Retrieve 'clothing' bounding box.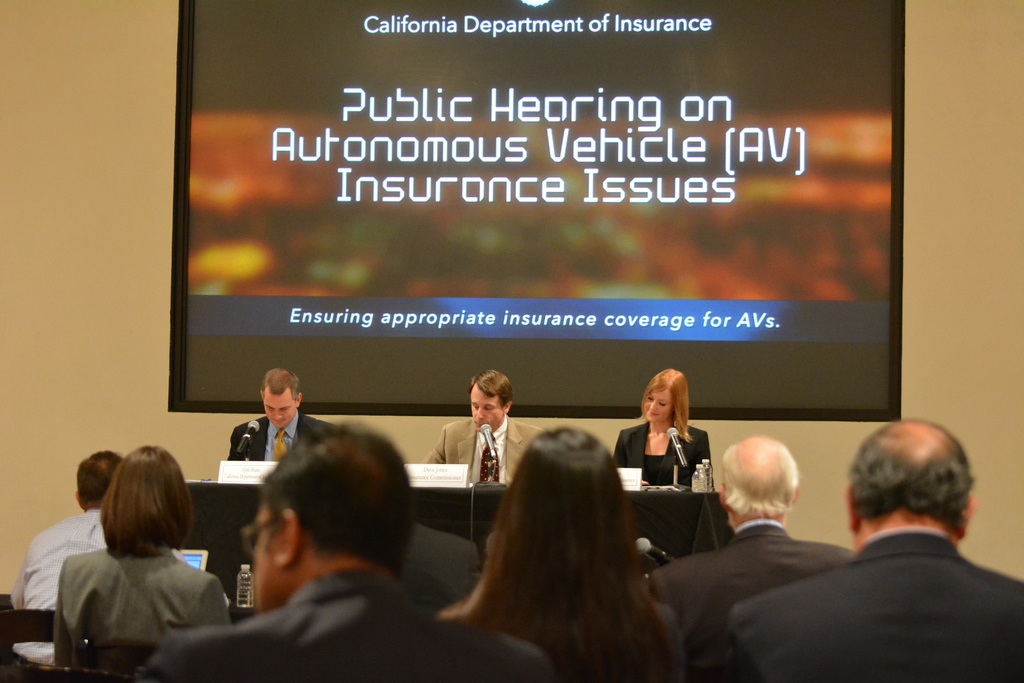
Bounding box: region(150, 573, 560, 682).
